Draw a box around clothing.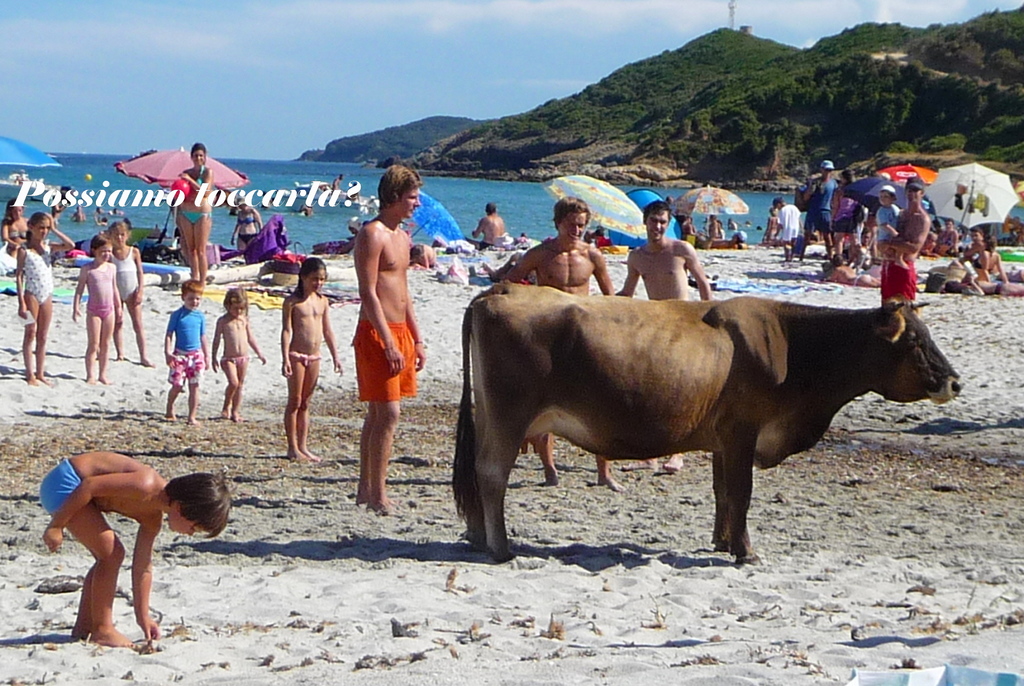
<region>37, 458, 81, 515</region>.
